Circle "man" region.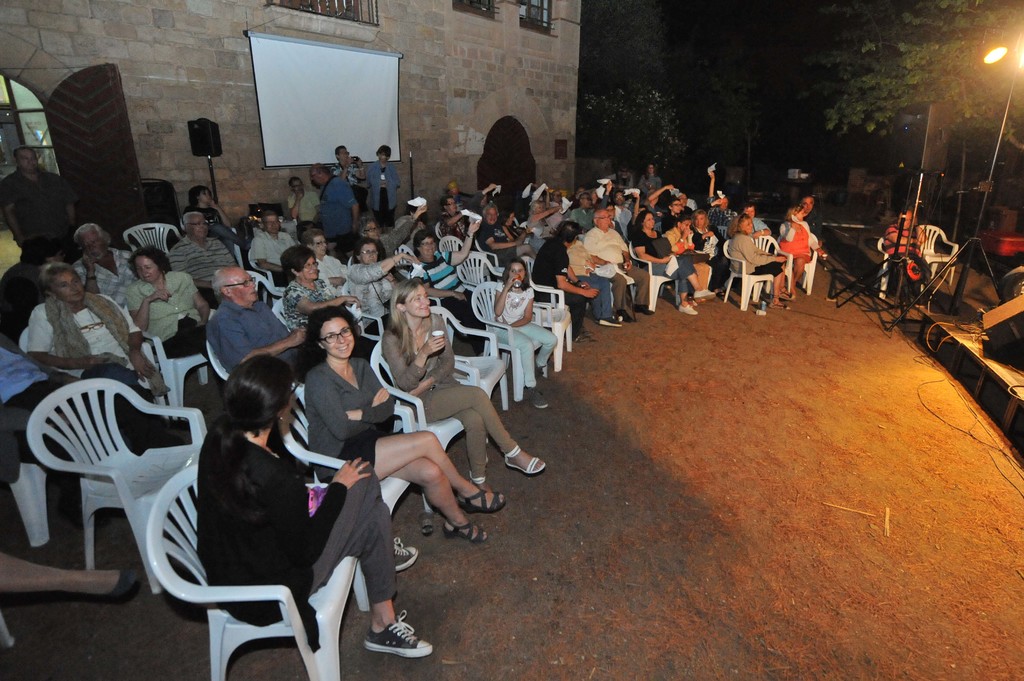
Region: 310,162,358,264.
